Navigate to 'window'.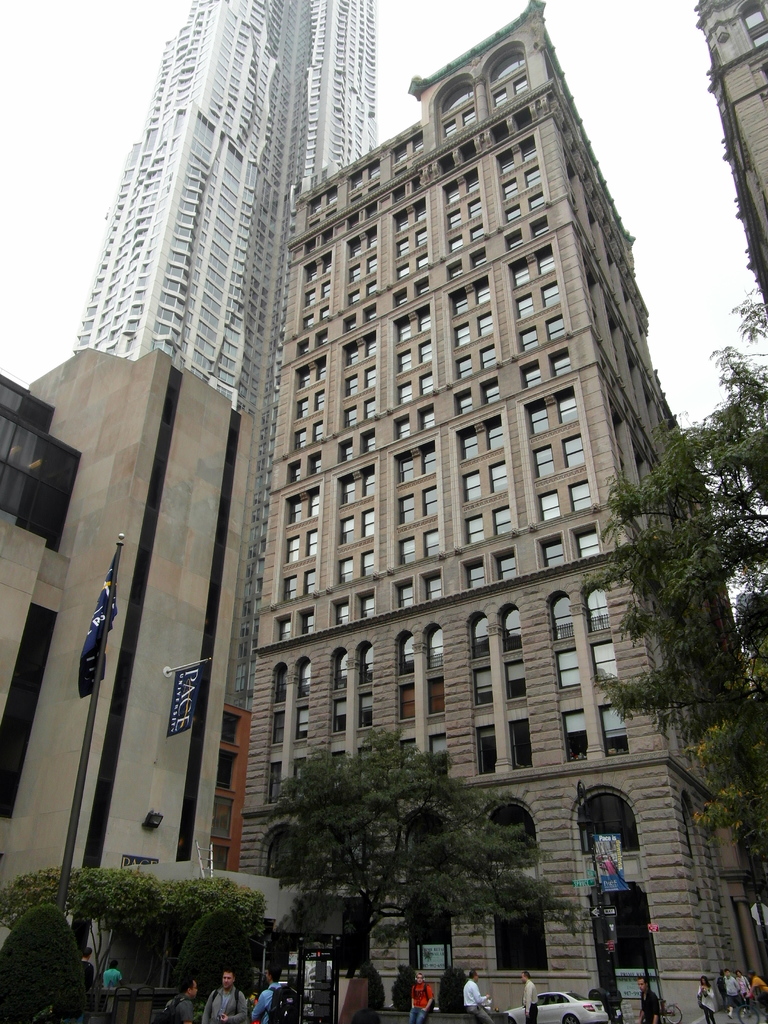
Navigation target: crop(593, 890, 654, 970).
